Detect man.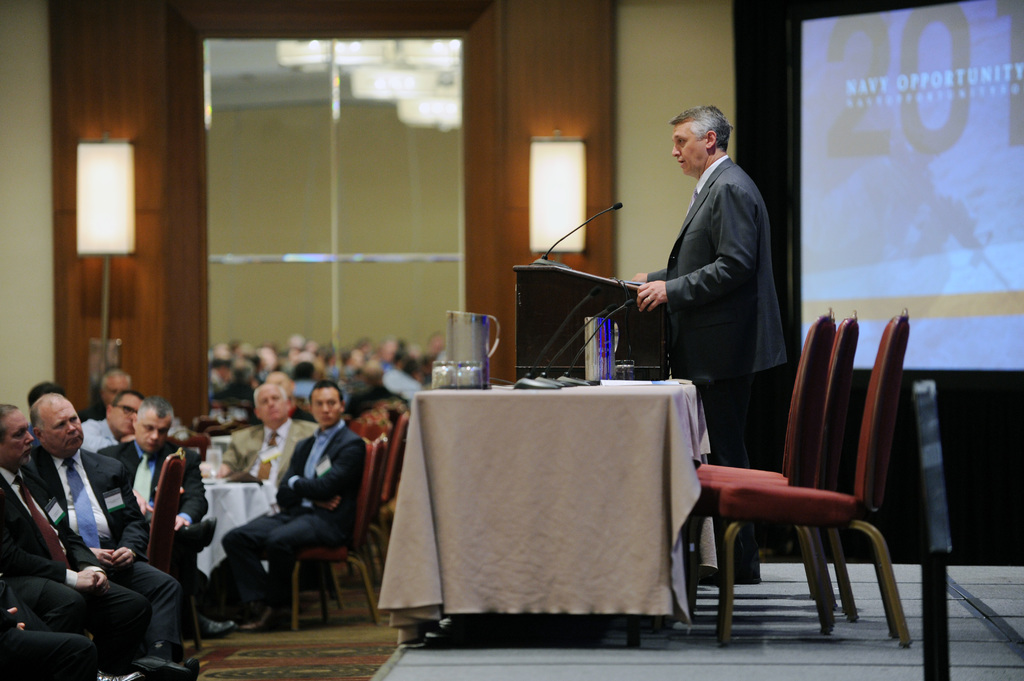
Detected at region(206, 385, 327, 515).
